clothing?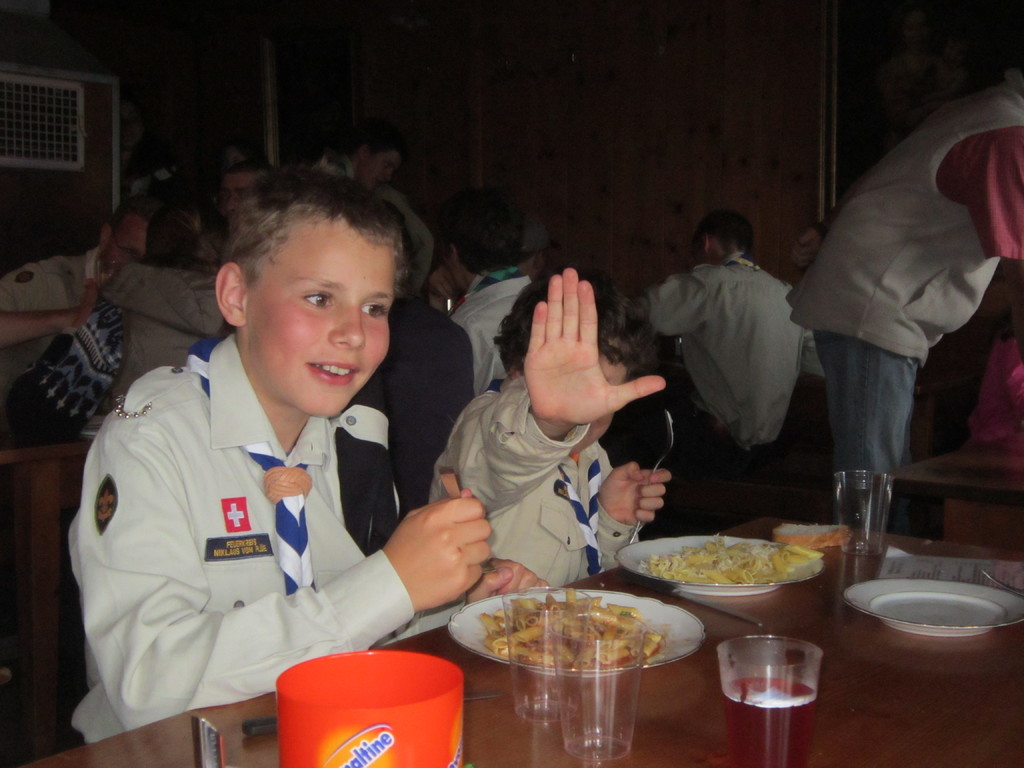
l=339, t=308, r=466, b=540
